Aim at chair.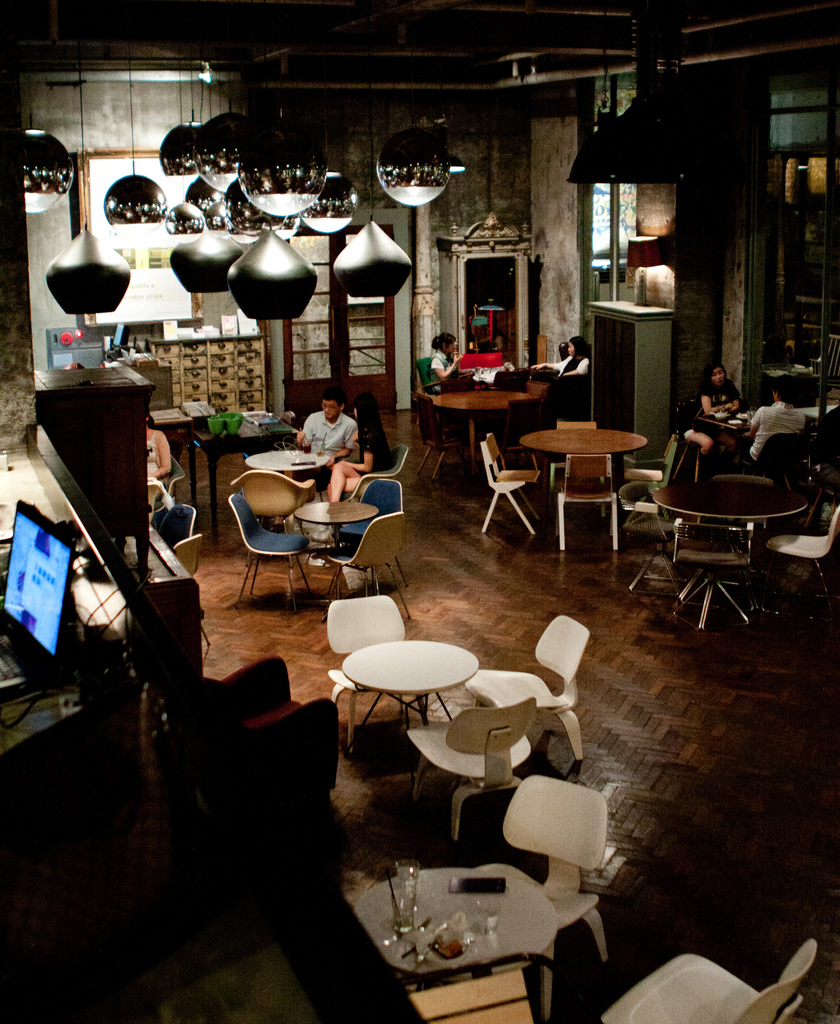
Aimed at x1=472 y1=422 x2=547 y2=545.
